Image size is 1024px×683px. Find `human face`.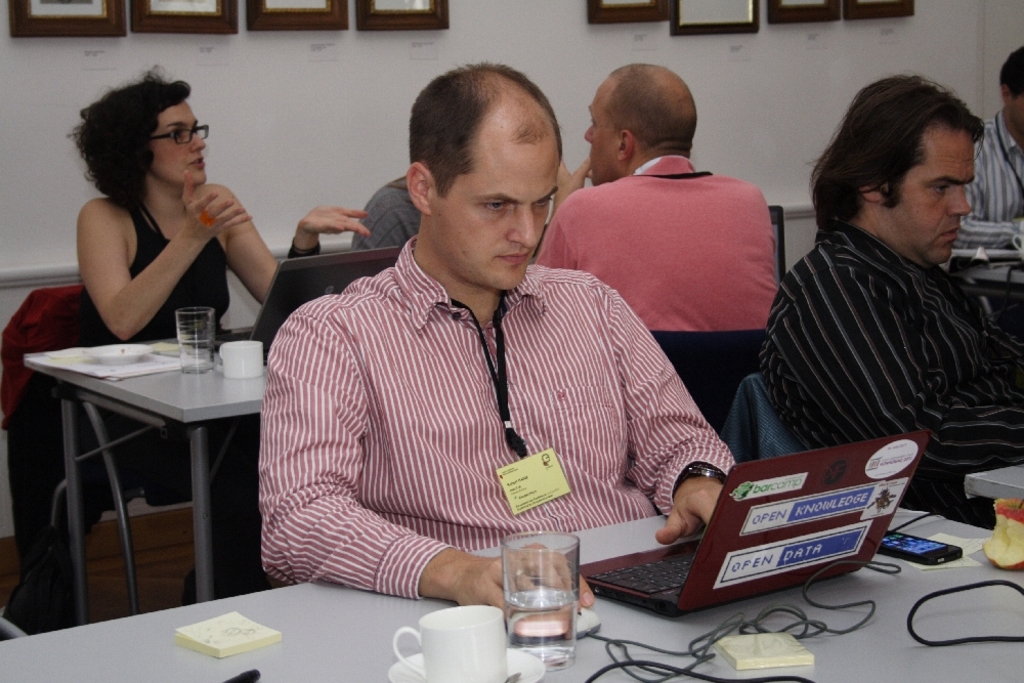
582 74 624 186.
